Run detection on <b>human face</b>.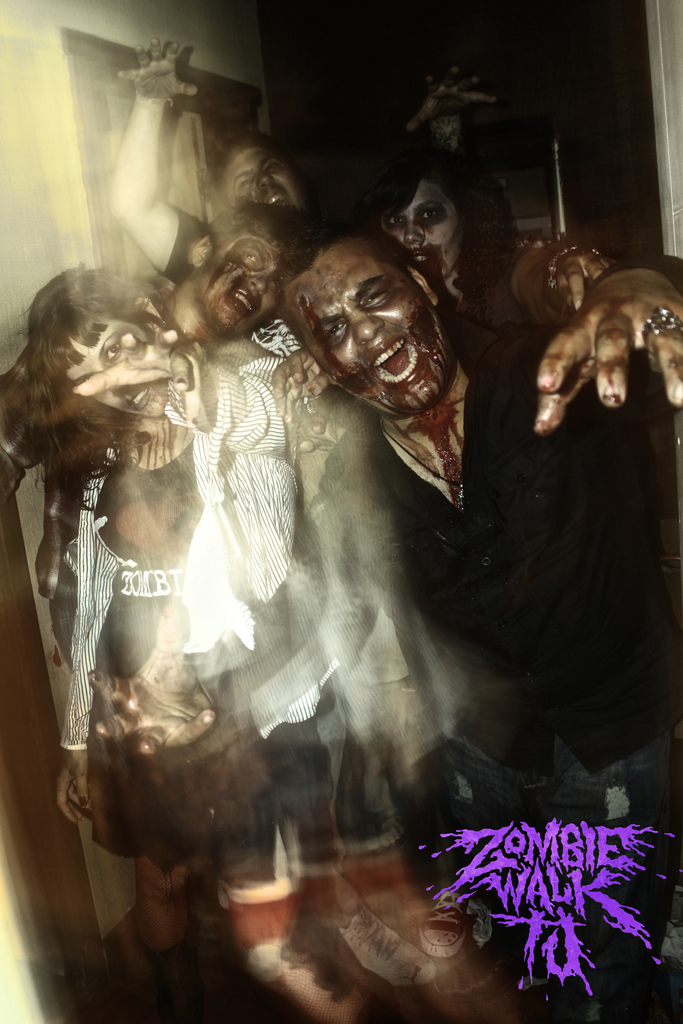
Result: (65,311,172,416).
